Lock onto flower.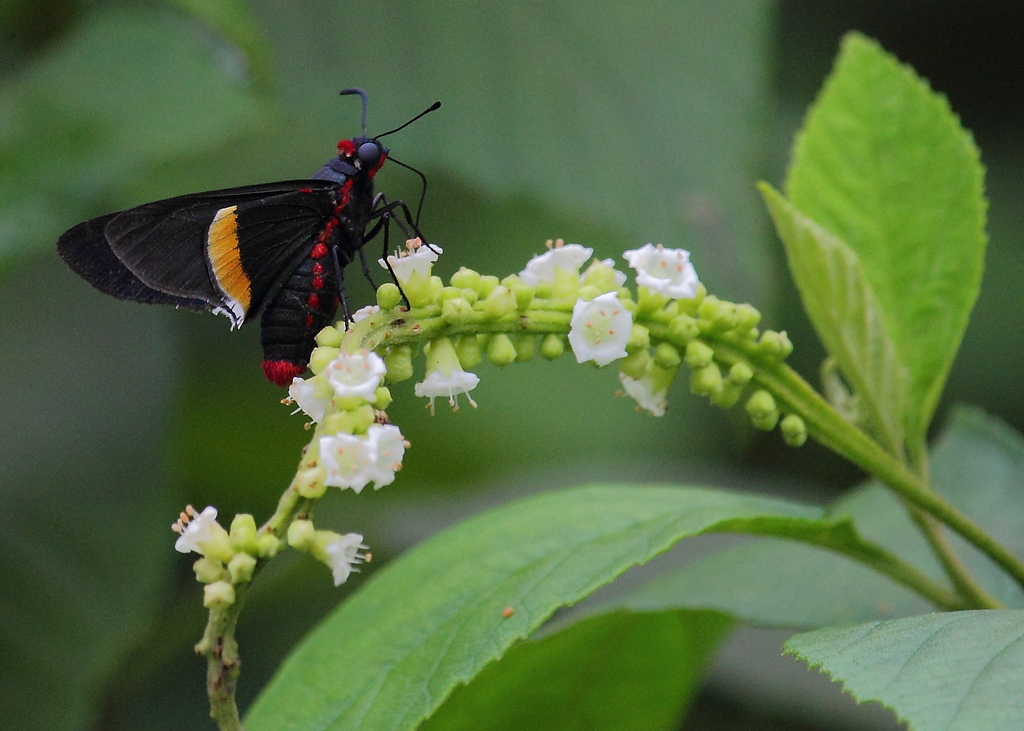
Locked: locate(378, 233, 444, 308).
